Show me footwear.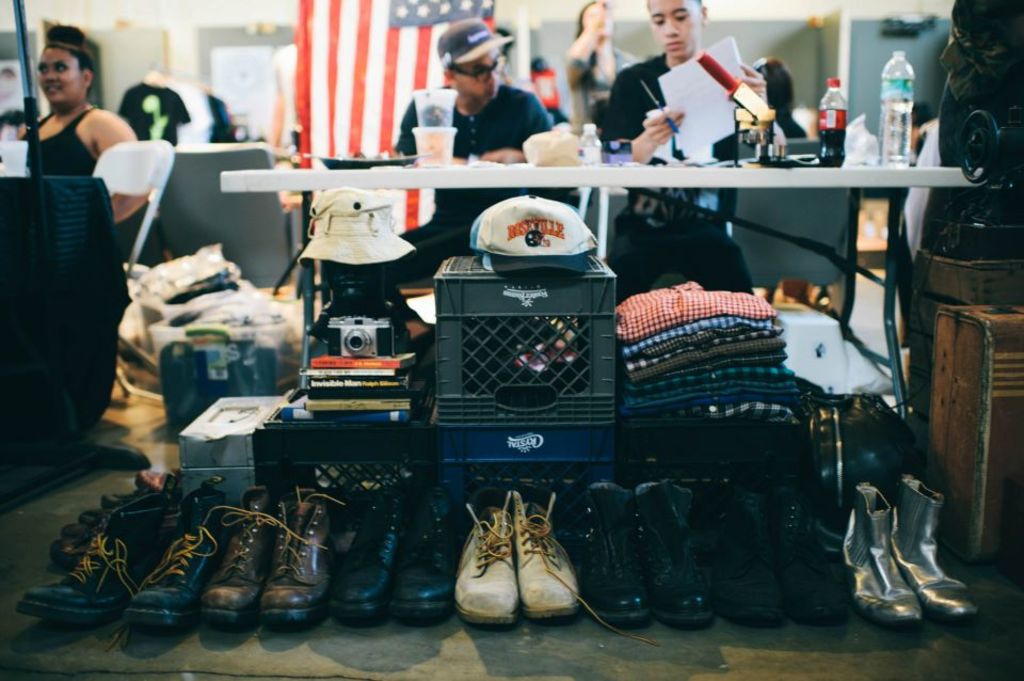
footwear is here: l=192, t=479, r=330, b=629.
